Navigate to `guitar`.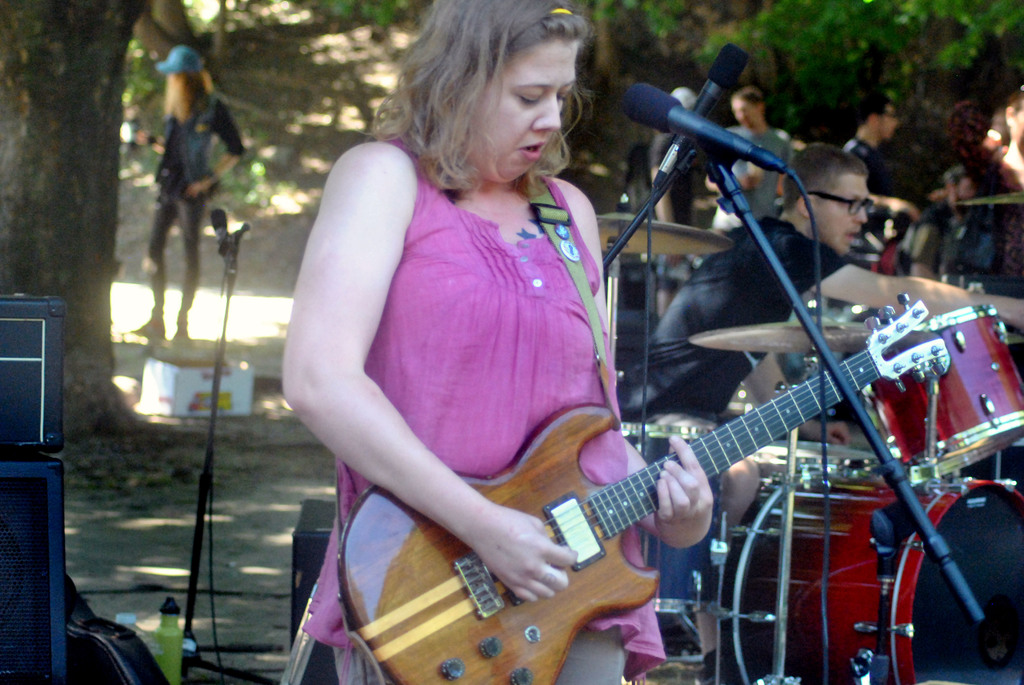
Navigation target: <box>339,271,1023,675</box>.
